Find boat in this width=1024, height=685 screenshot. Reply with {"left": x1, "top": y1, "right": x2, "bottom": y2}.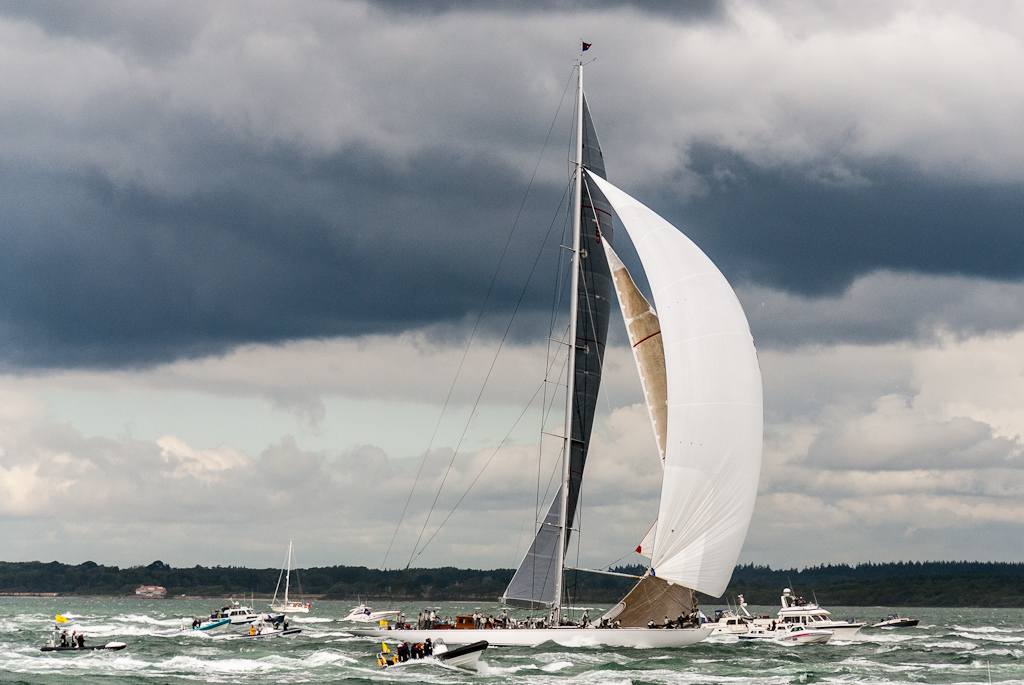
{"left": 231, "top": 619, "right": 301, "bottom": 639}.
